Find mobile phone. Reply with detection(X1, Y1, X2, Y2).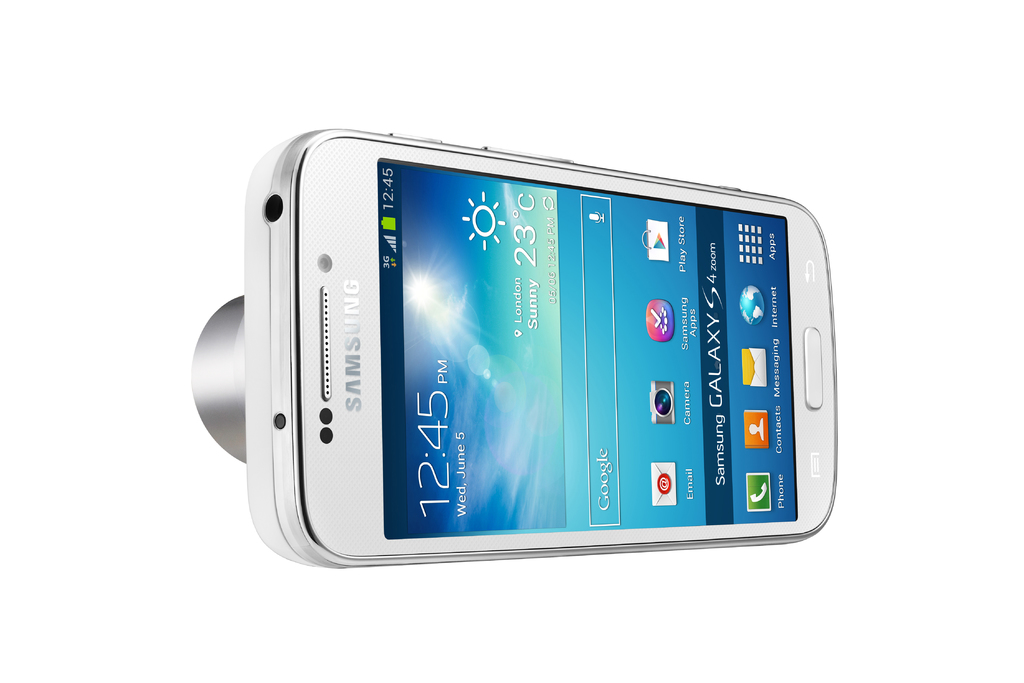
detection(218, 111, 837, 557).
